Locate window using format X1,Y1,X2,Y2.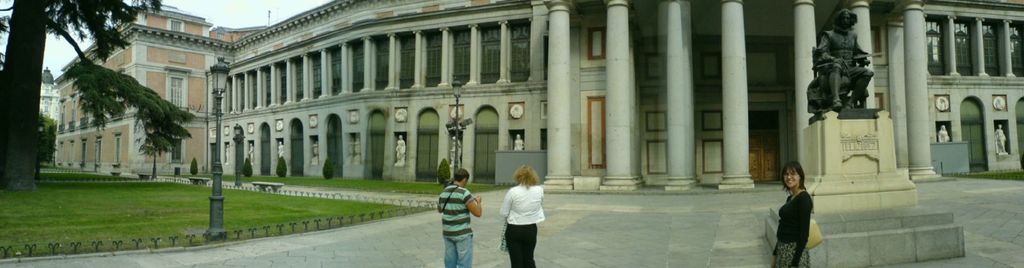
925,18,943,74.
